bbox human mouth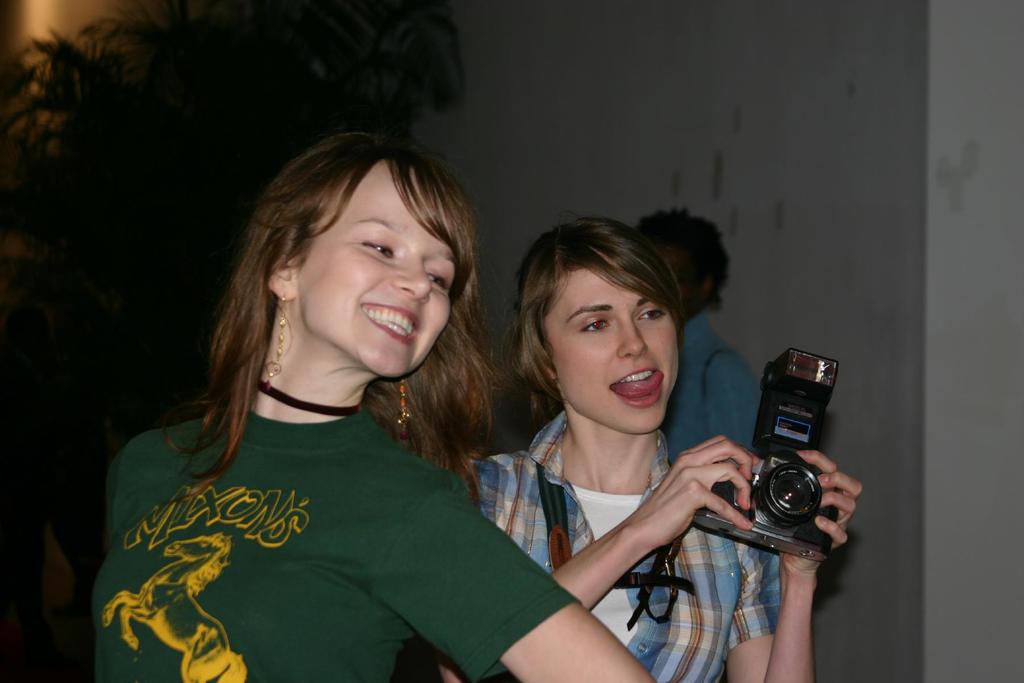
(607,365,665,411)
